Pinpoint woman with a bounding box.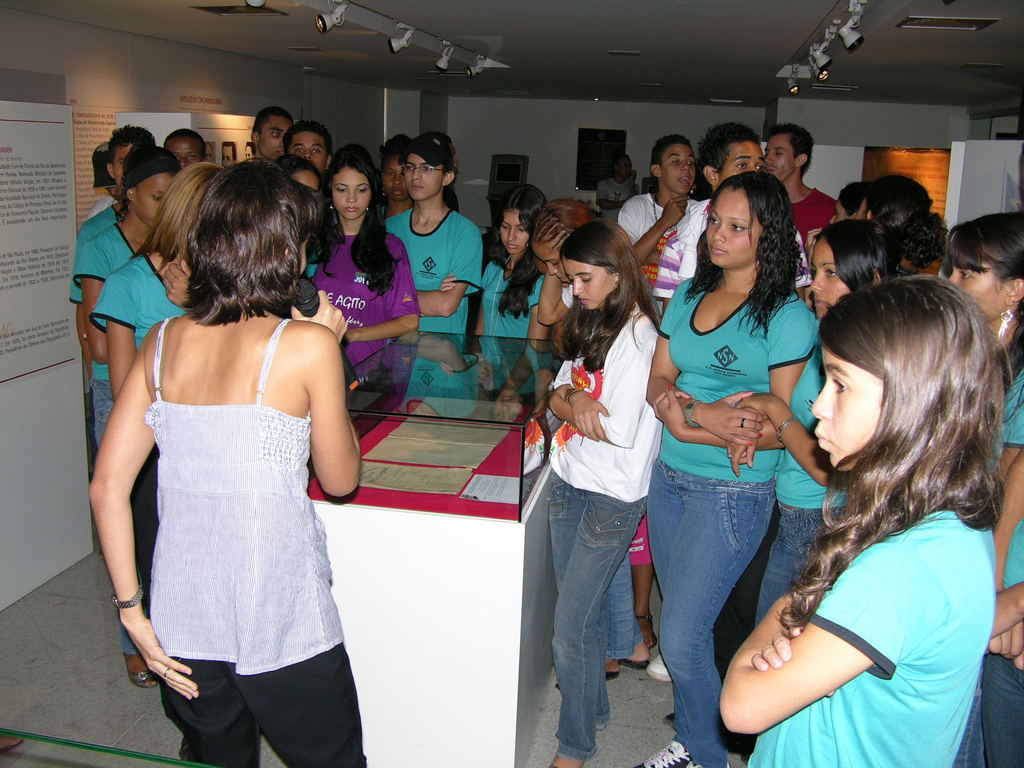
x1=89, y1=152, x2=375, y2=767.
